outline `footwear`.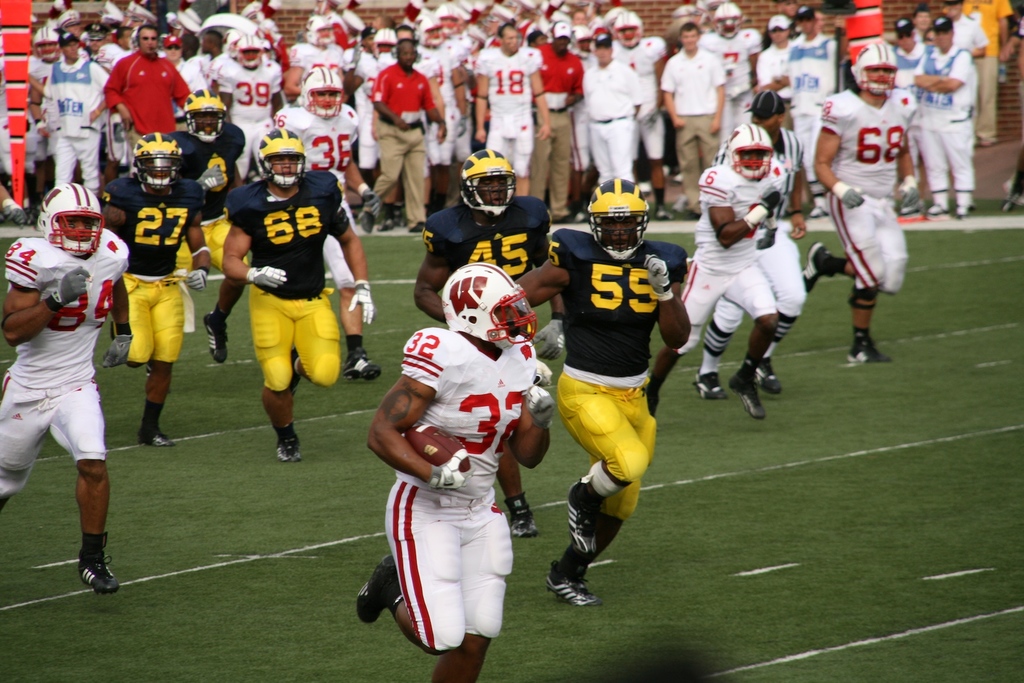
Outline: bbox(895, 206, 912, 229).
